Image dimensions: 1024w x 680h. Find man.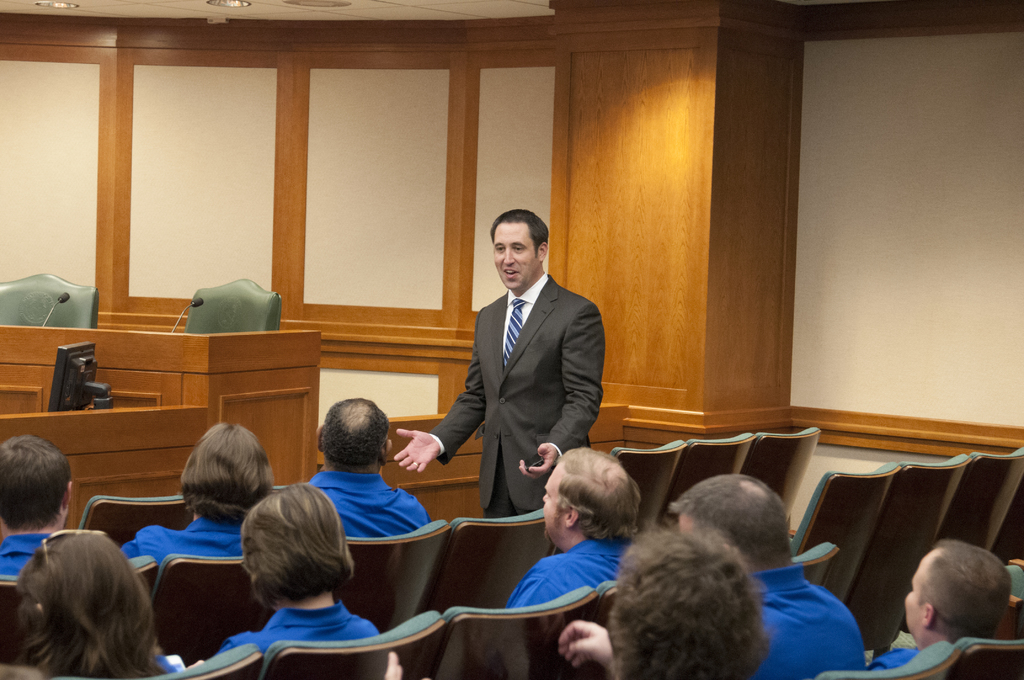
detection(0, 434, 74, 579).
